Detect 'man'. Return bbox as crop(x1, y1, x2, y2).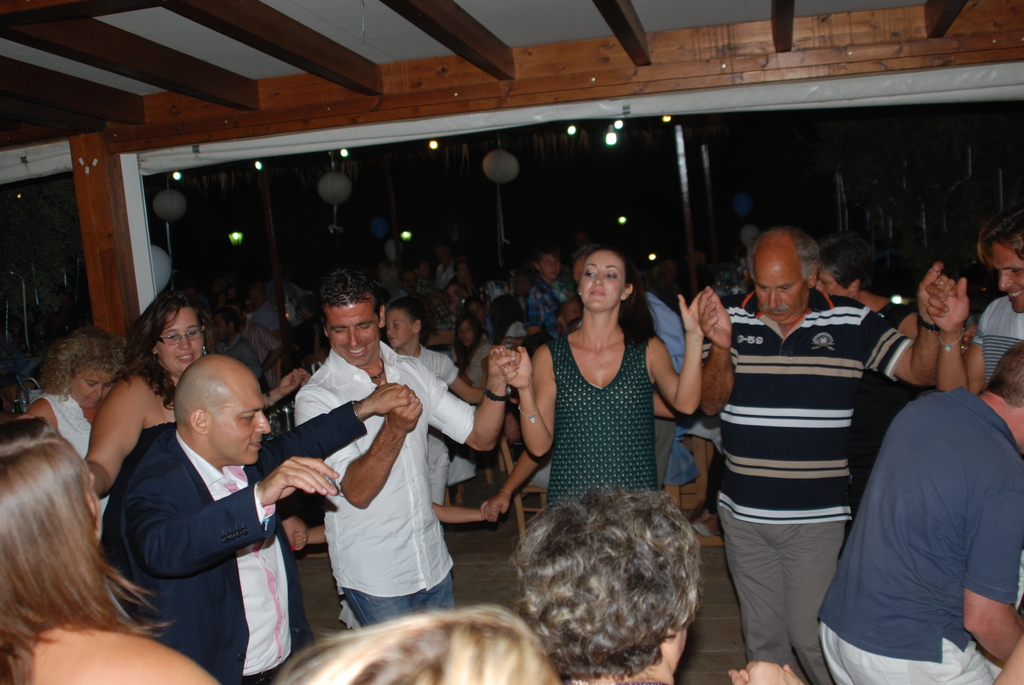
crop(924, 211, 1023, 392).
